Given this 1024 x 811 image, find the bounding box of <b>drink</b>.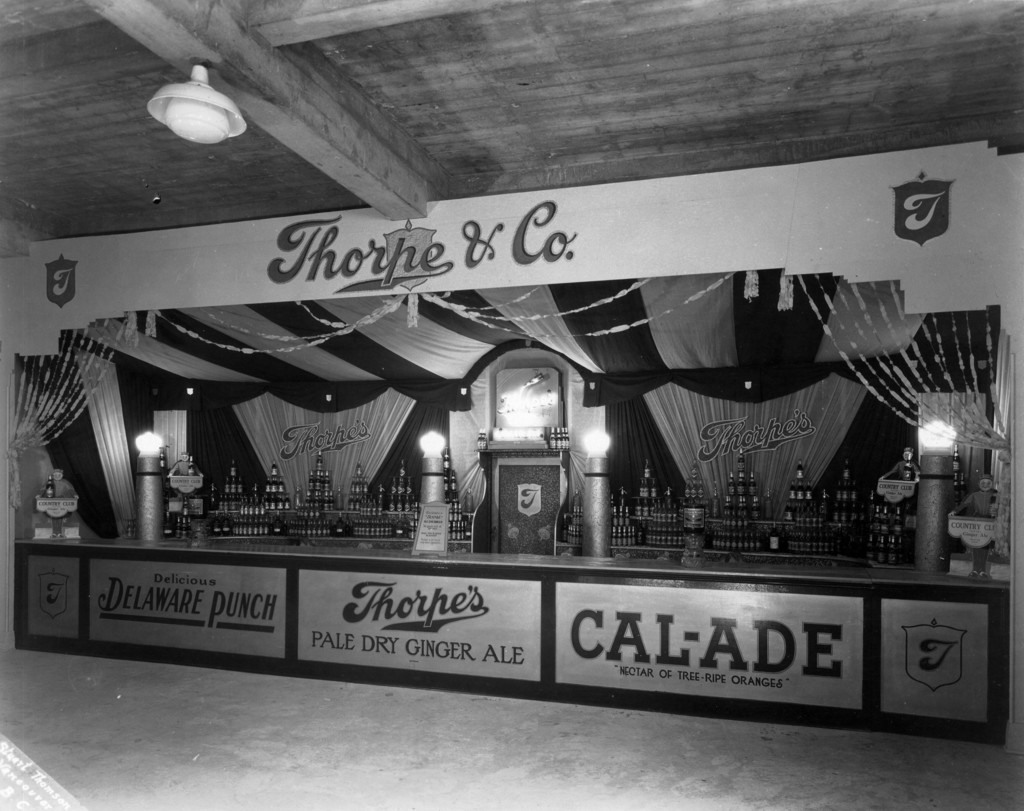
box(644, 456, 654, 478).
